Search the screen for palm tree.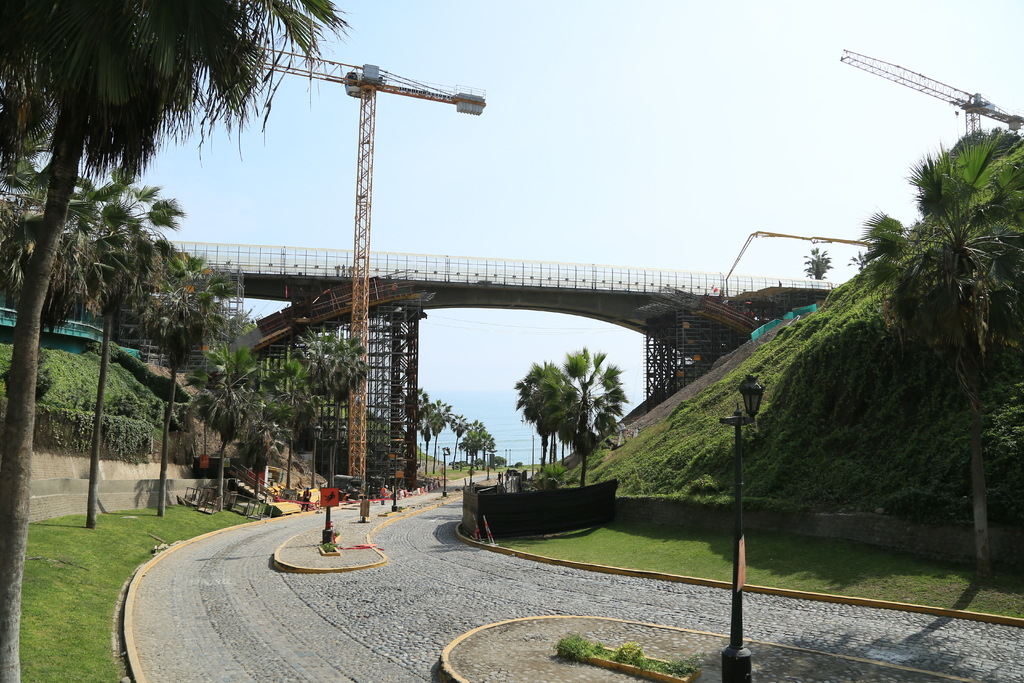
Found at select_region(188, 331, 346, 524).
